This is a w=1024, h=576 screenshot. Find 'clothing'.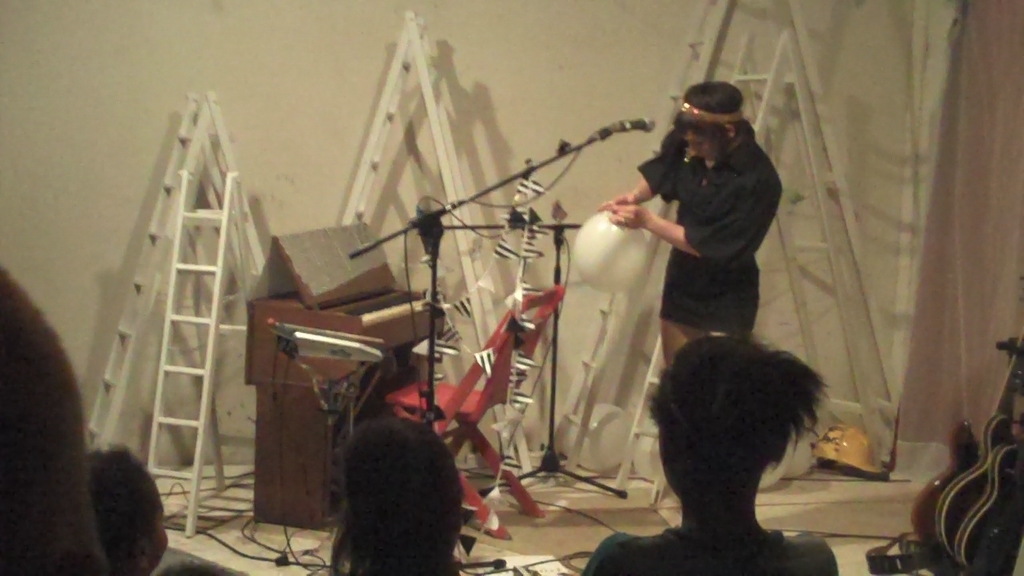
Bounding box: left=634, top=80, right=799, bottom=385.
